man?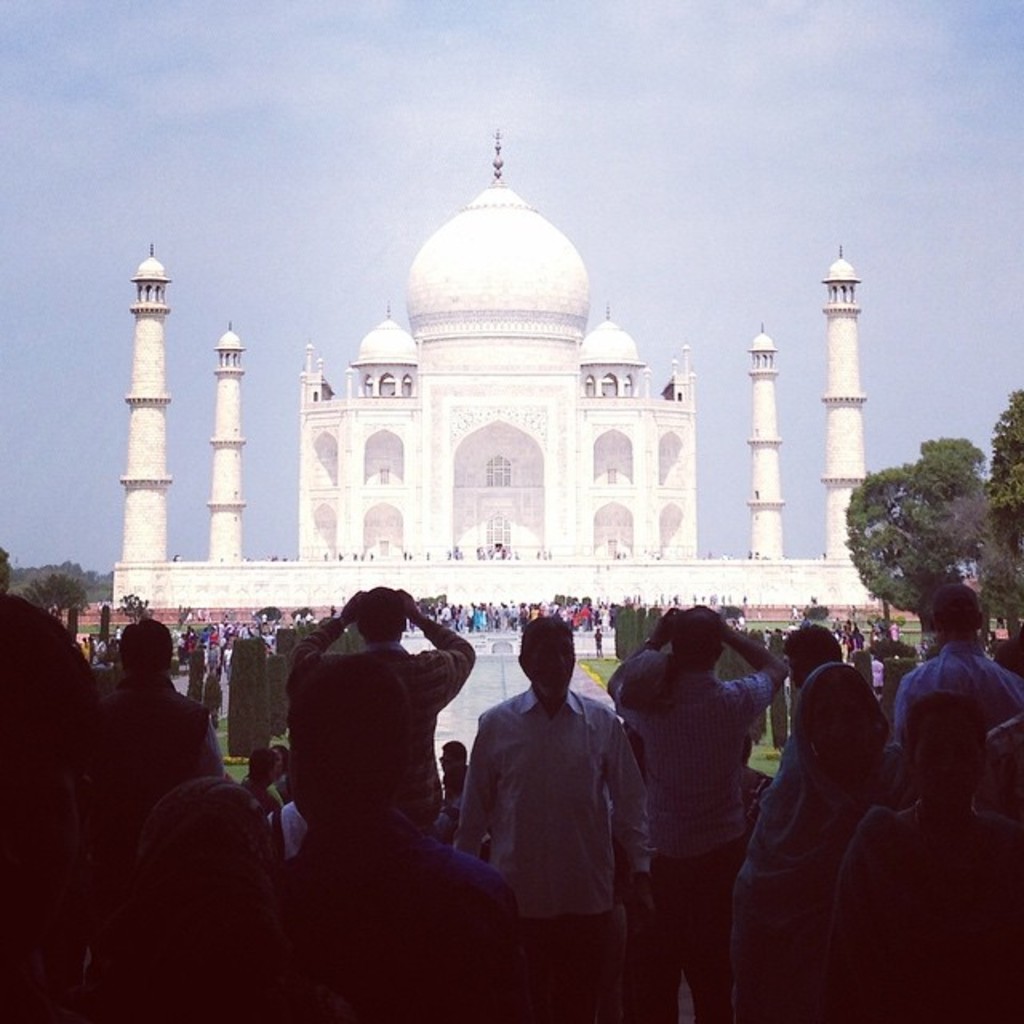
[left=283, top=584, right=477, bottom=824]
